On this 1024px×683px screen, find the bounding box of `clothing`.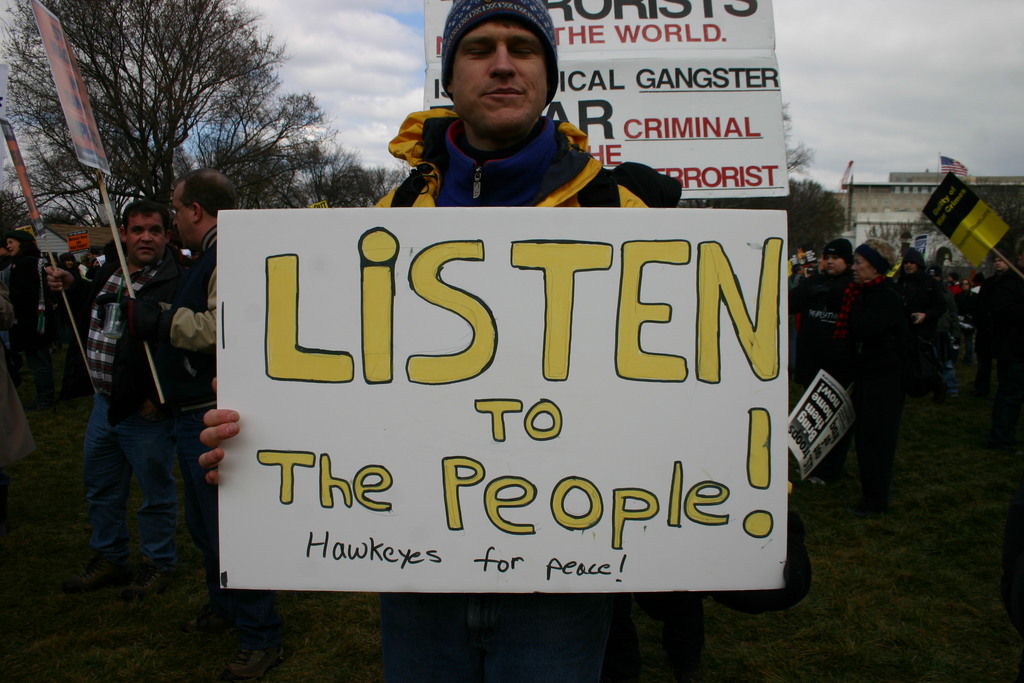
Bounding box: [x1=836, y1=281, x2=905, y2=495].
